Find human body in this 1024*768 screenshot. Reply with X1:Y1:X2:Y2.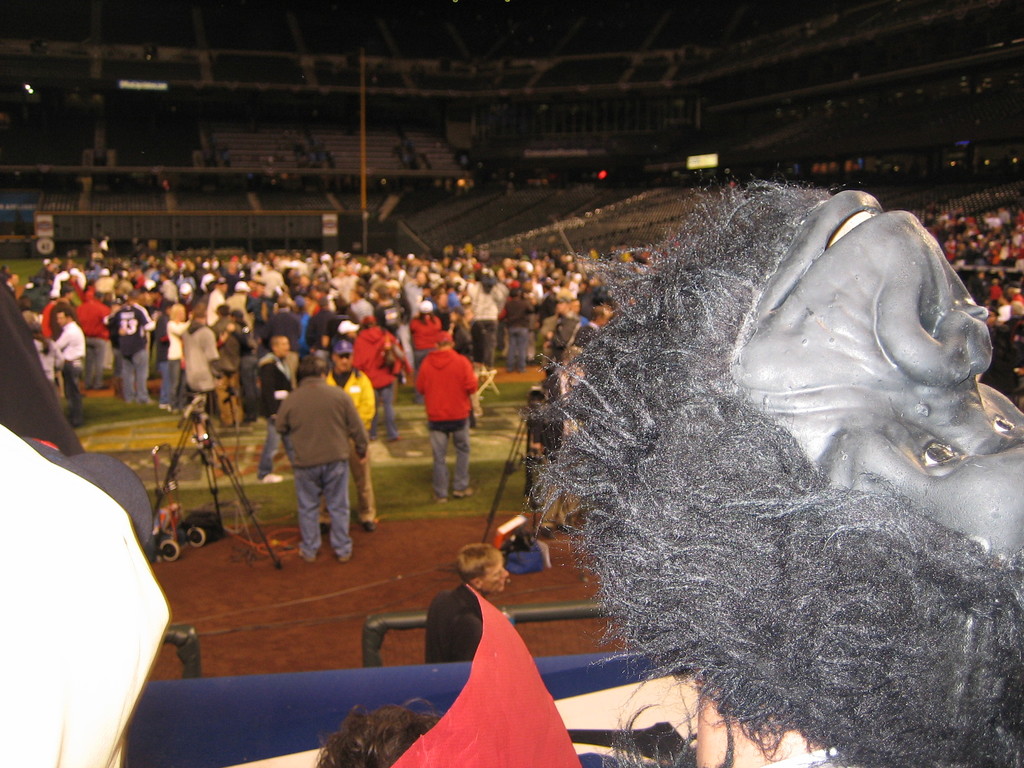
196:257:223:291.
